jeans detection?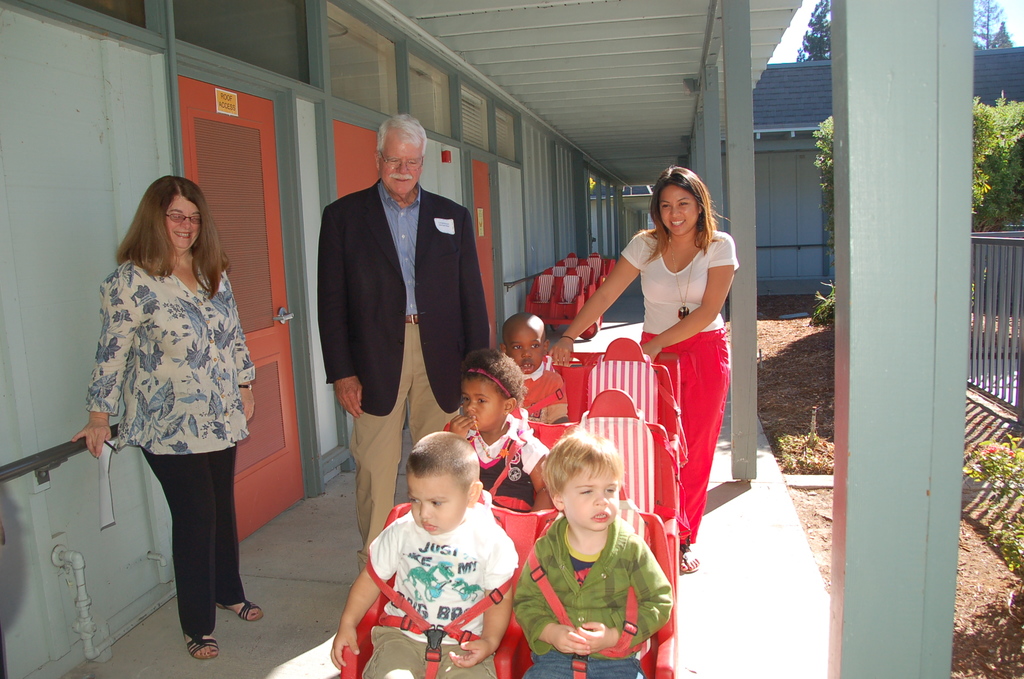
<box>519,653,645,678</box>
